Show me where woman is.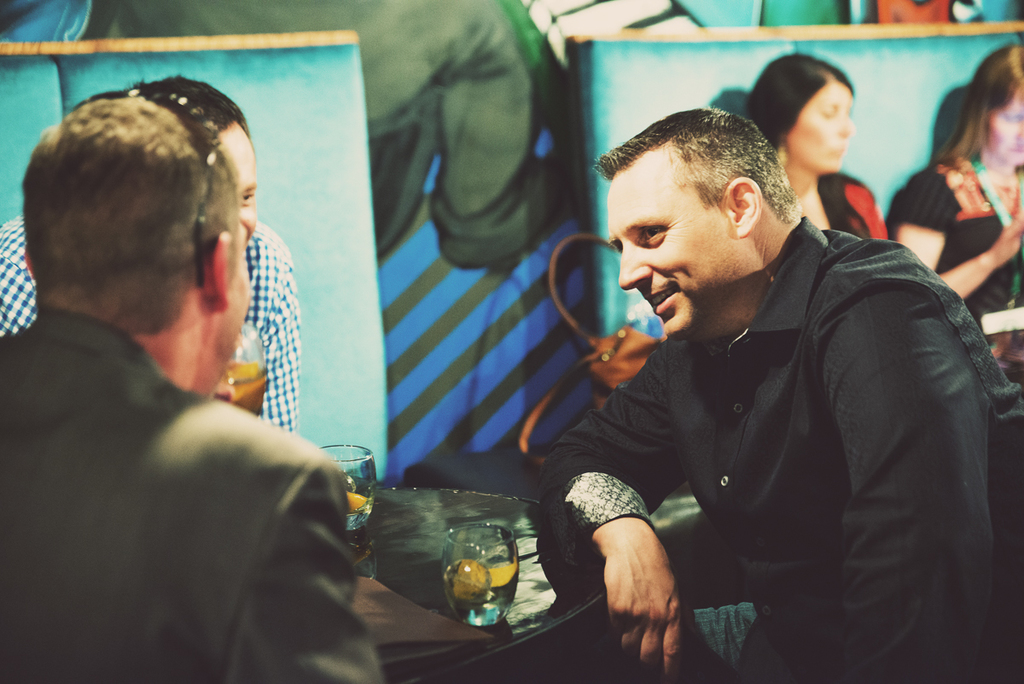
woman is at box=[758, 47, 898, 252].
